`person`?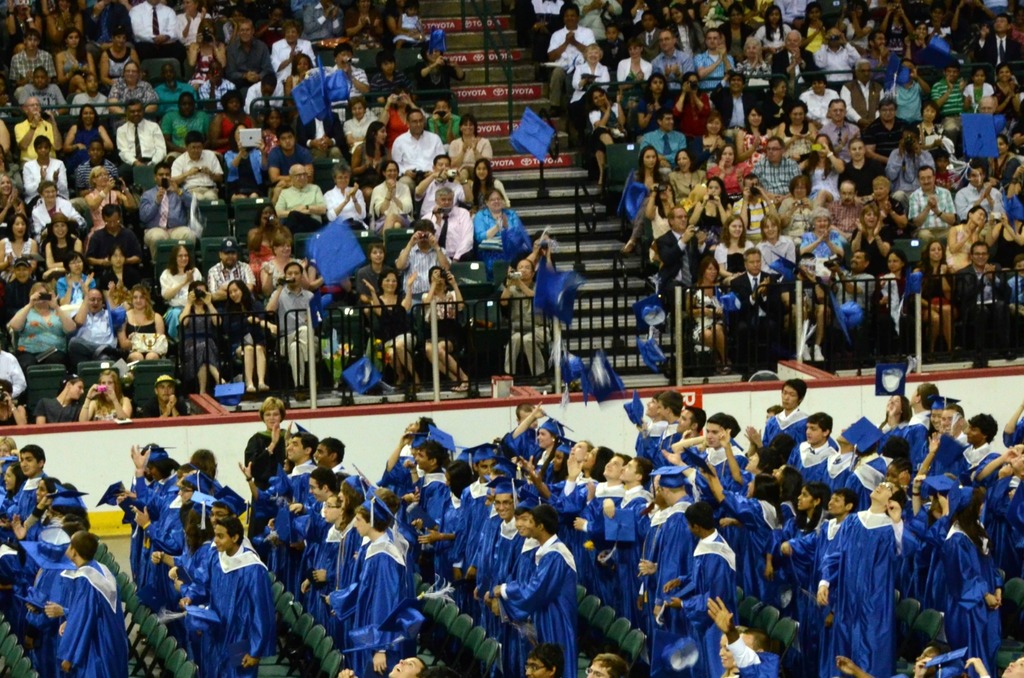
detection(67, 287, 125, 362)
